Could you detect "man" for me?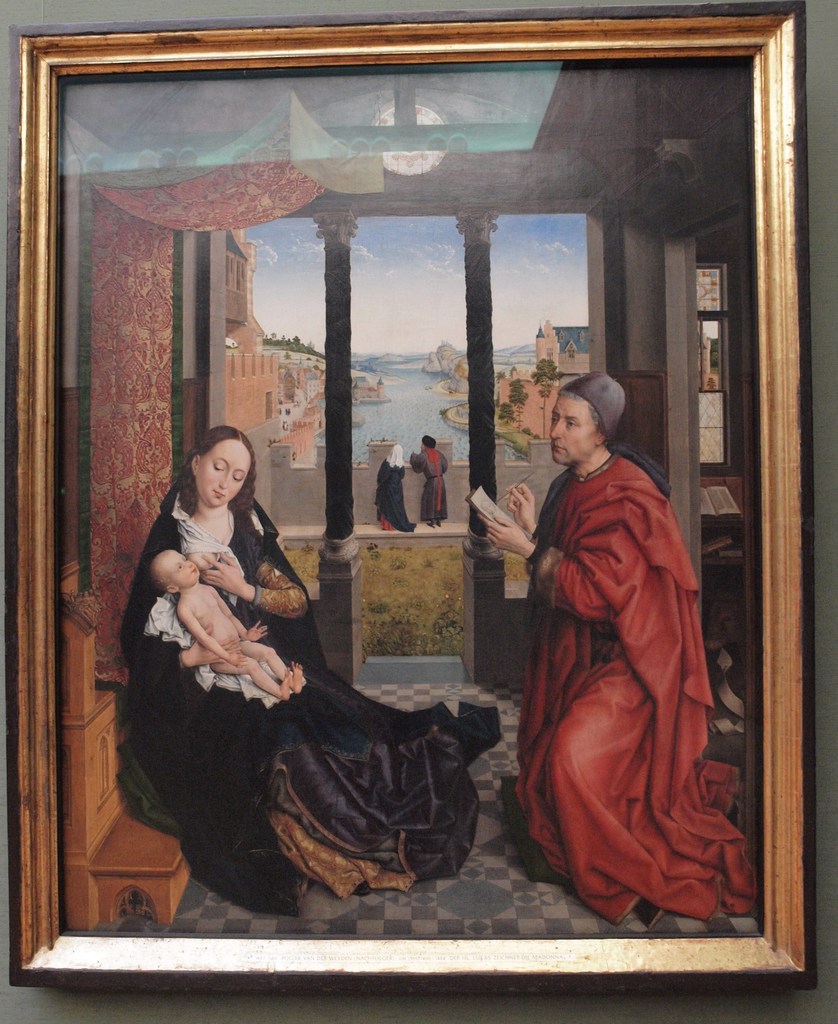
Detection result: <region>493, 348, 747, 922</region>.
